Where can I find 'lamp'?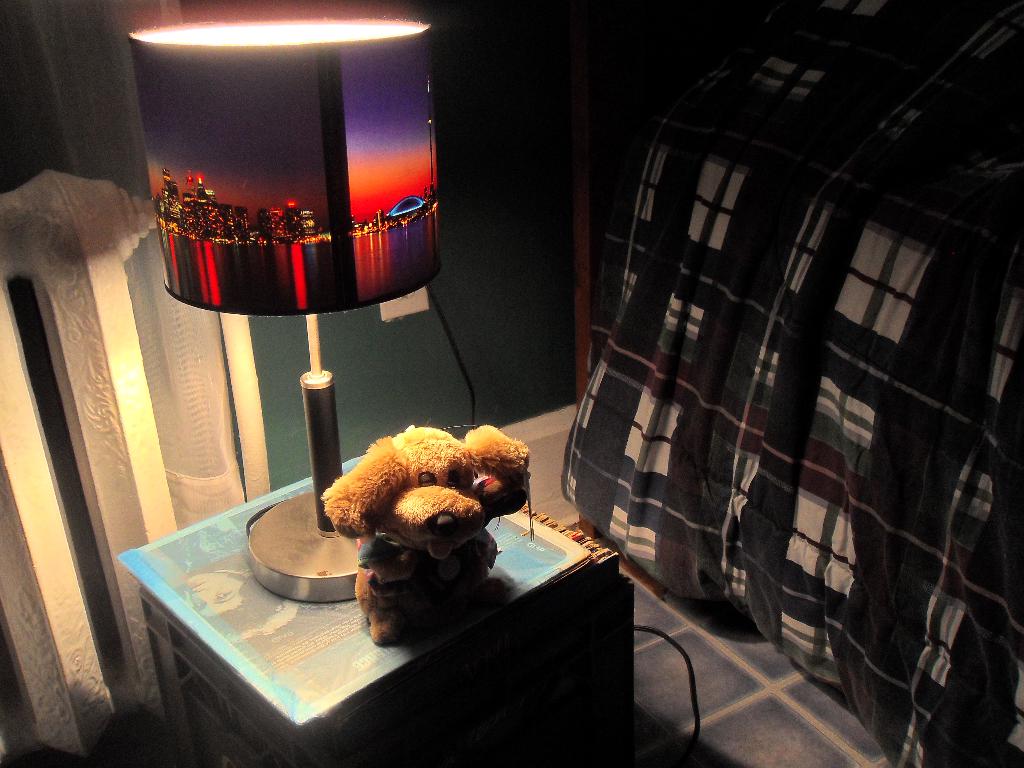
You can find it at [126,9,440,608].
